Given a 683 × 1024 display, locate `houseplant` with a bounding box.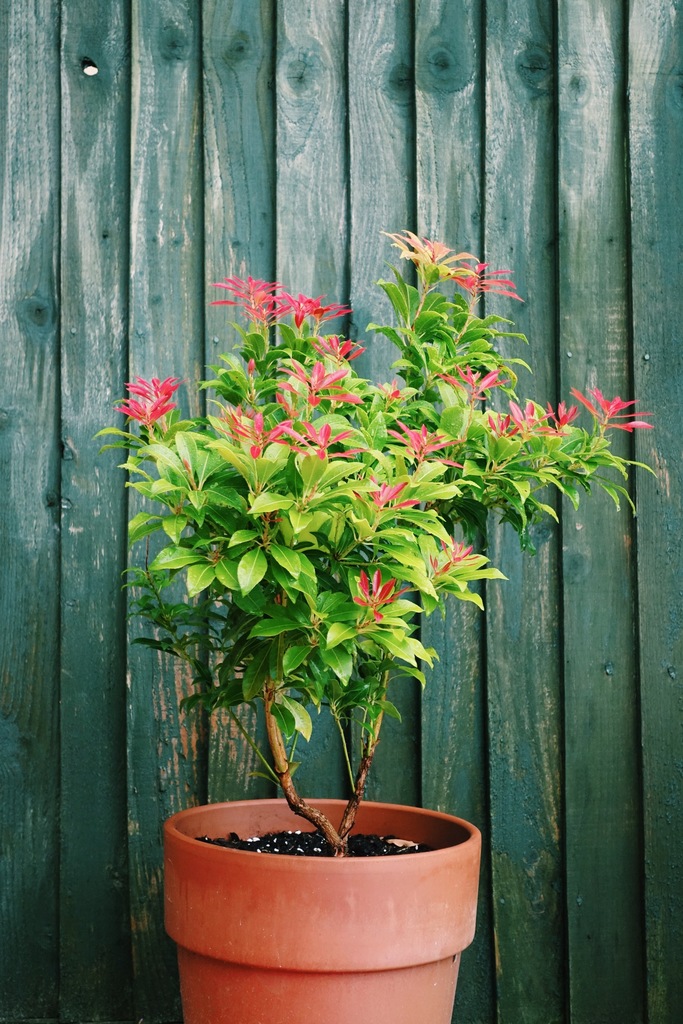
Located: box(133, 225, 659, 1023).
